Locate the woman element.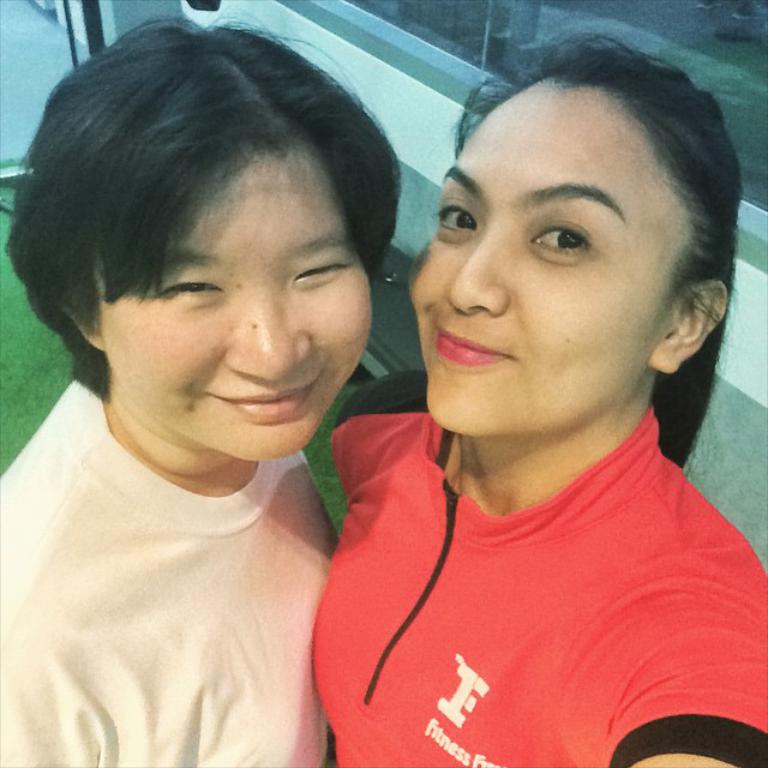
Element bbox: bbox(0, 36, 457, 757).
